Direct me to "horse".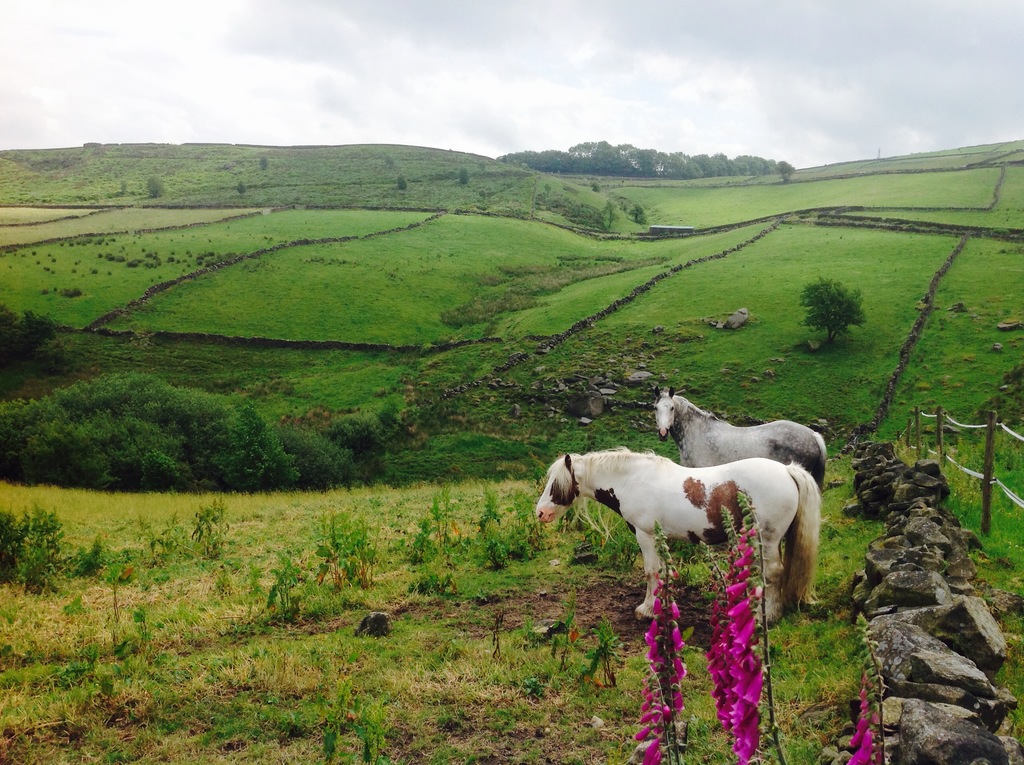
Direction: [x1=652, y1=387, x2=827, y2=482].
